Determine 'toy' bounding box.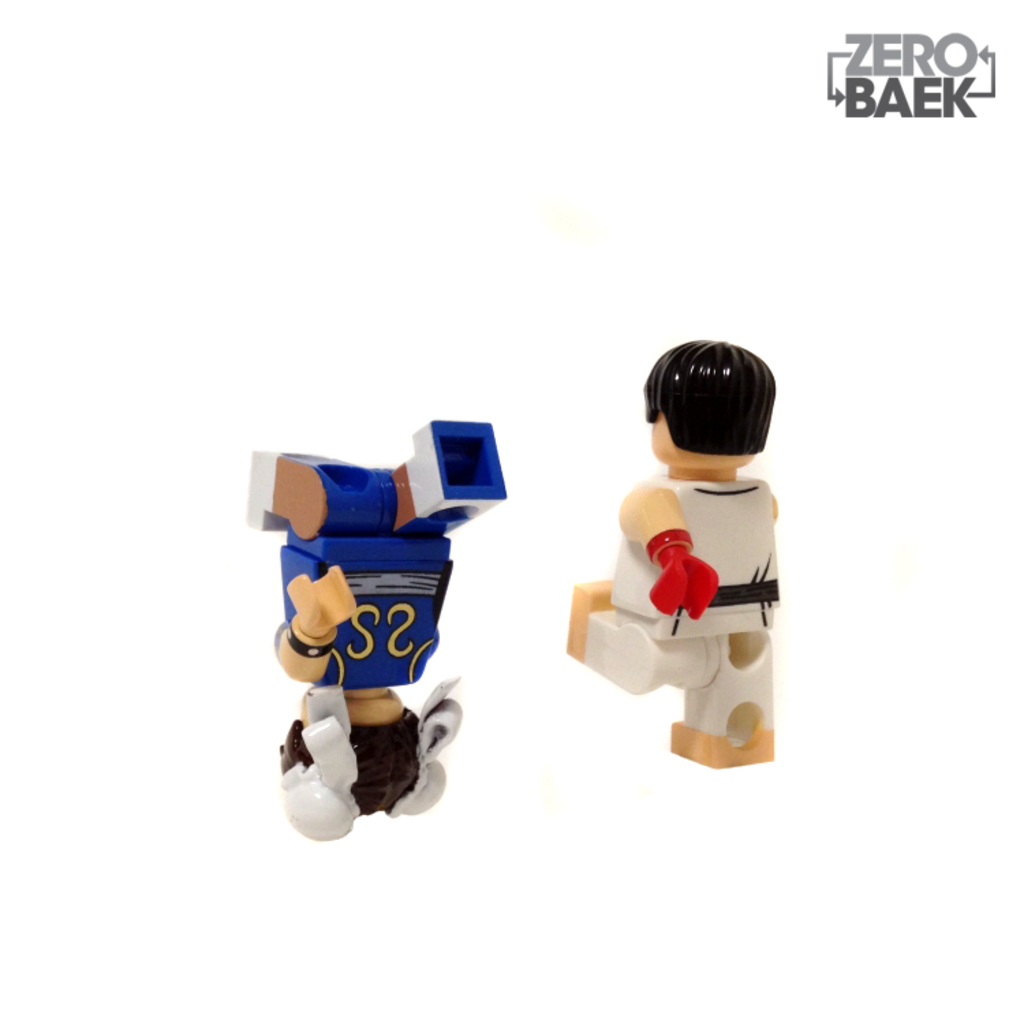
Determined: <region>563, 345, 804, 769</region>.
